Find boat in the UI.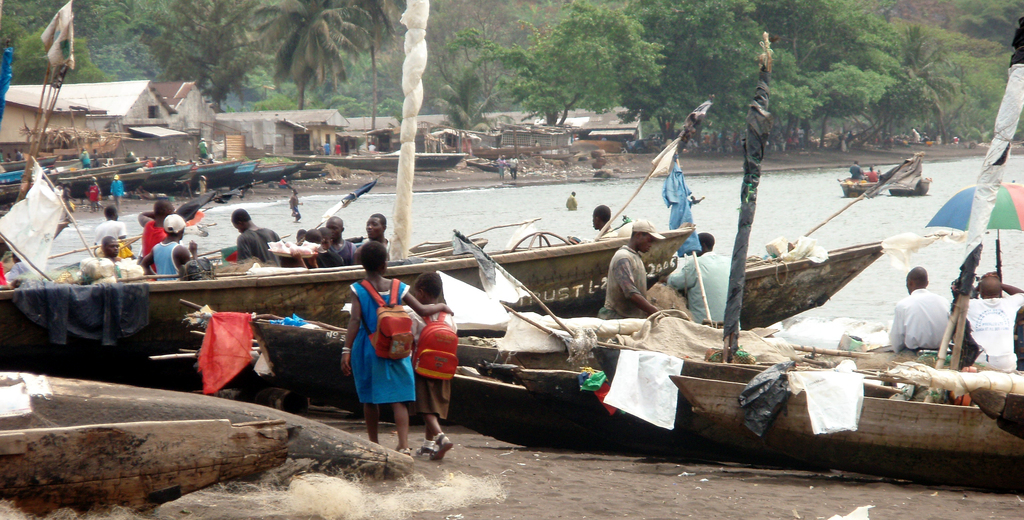
UI element at (0,0,695,395).
